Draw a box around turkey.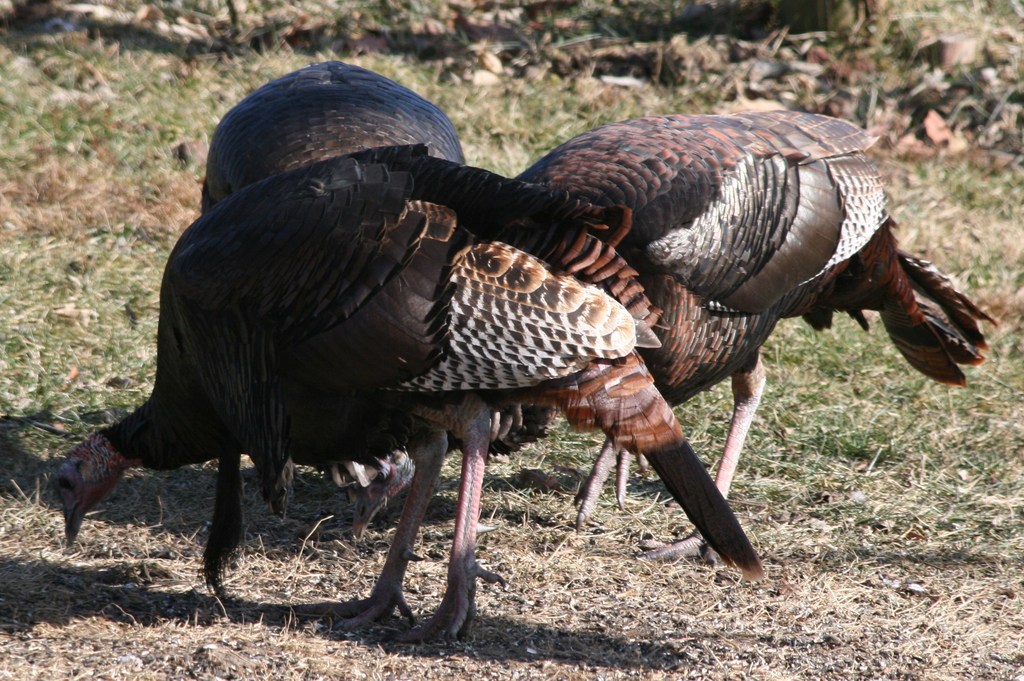
box(47, 135, 765, 646).
